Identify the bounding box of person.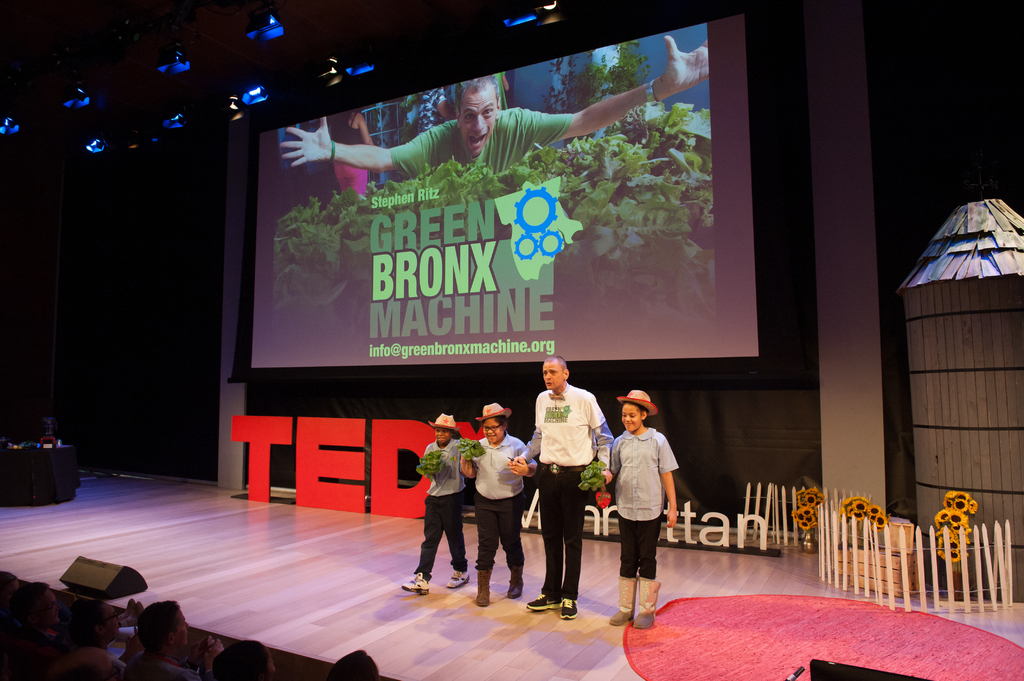
460 402 536 605.
